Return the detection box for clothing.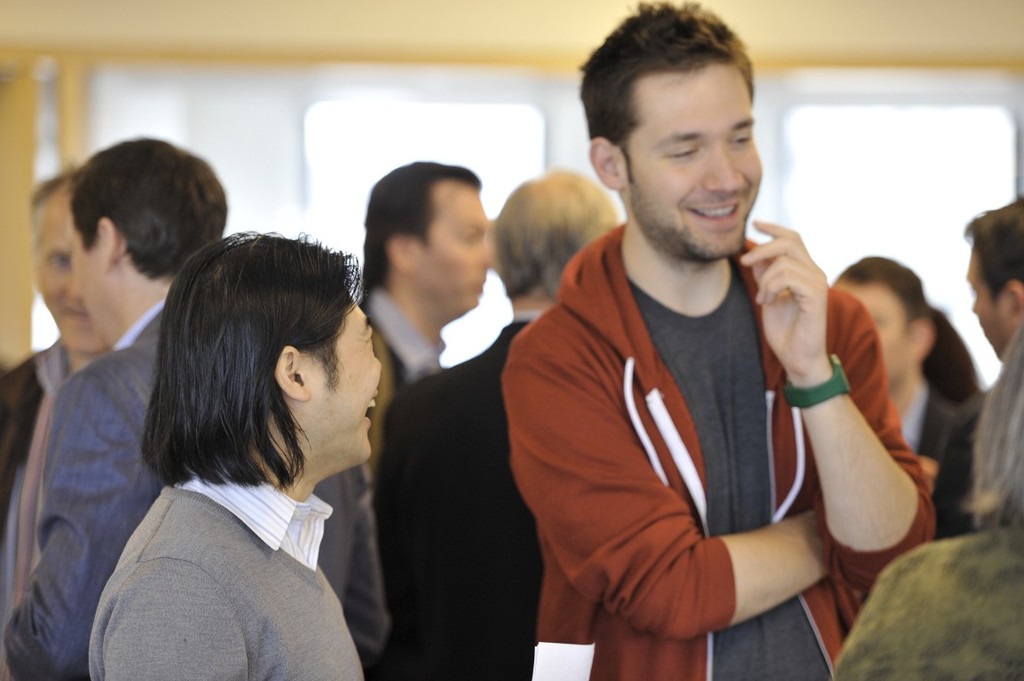
crop(5, 309, 391, 678).
